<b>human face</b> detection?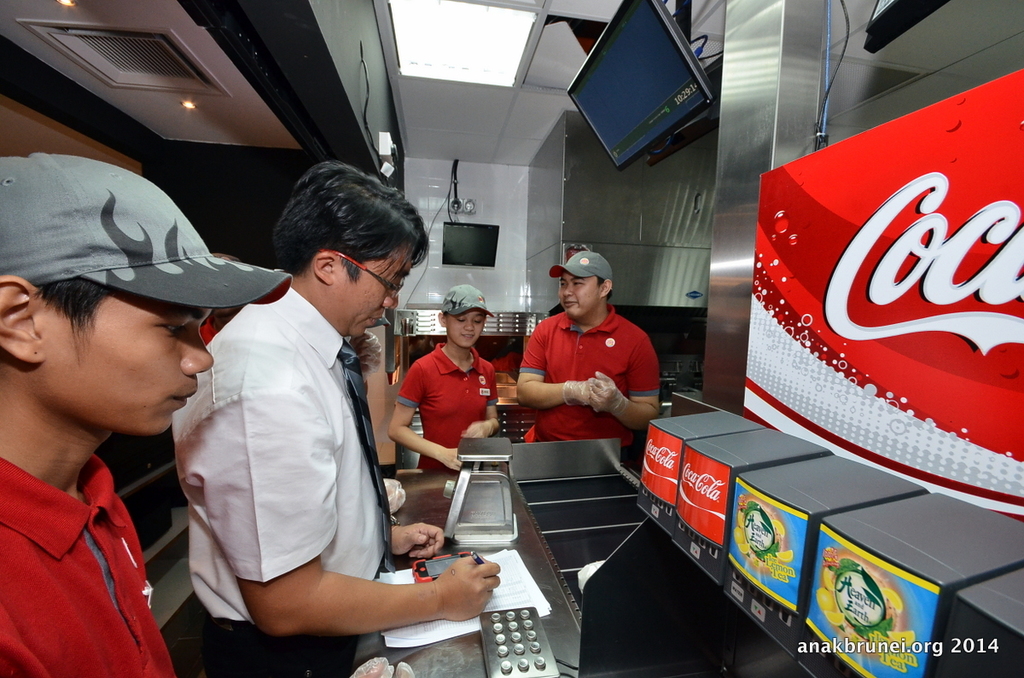
x1=448 y1=314 x2=486 y2=351
